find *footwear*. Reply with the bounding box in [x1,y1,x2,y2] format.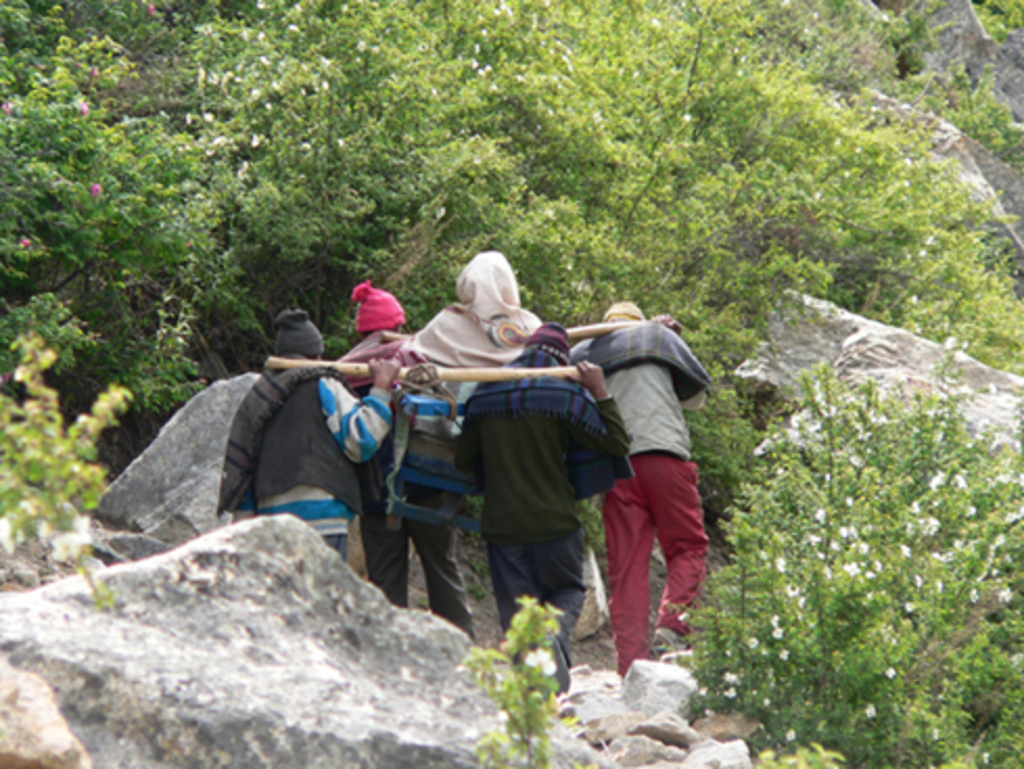
[656,625,692,652].
